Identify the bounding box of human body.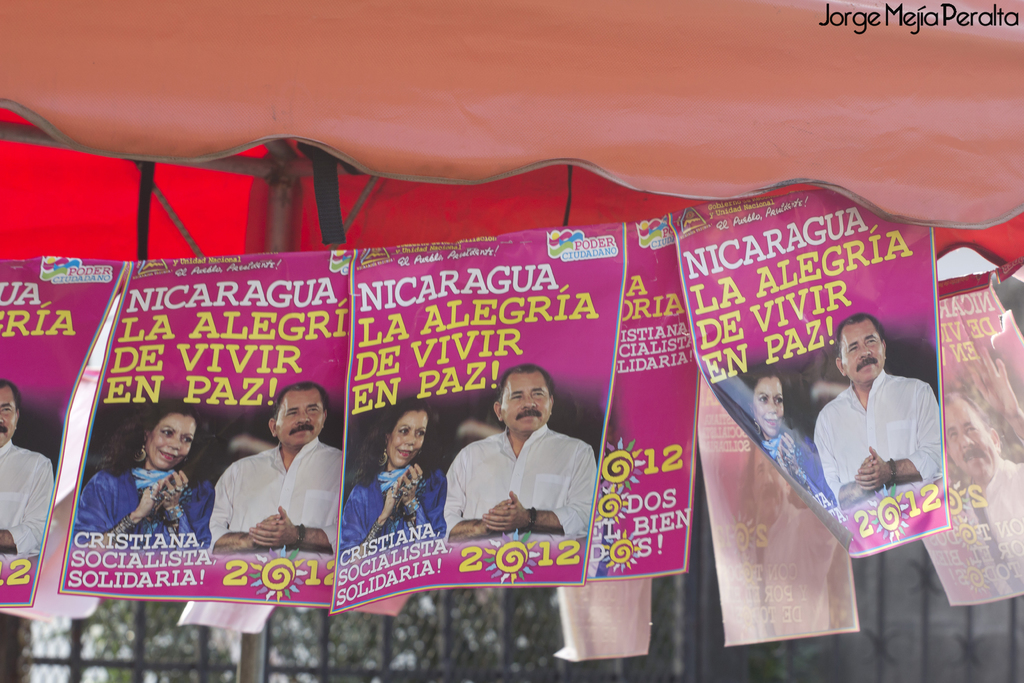
bbox=(206, 436, 346, 555).
